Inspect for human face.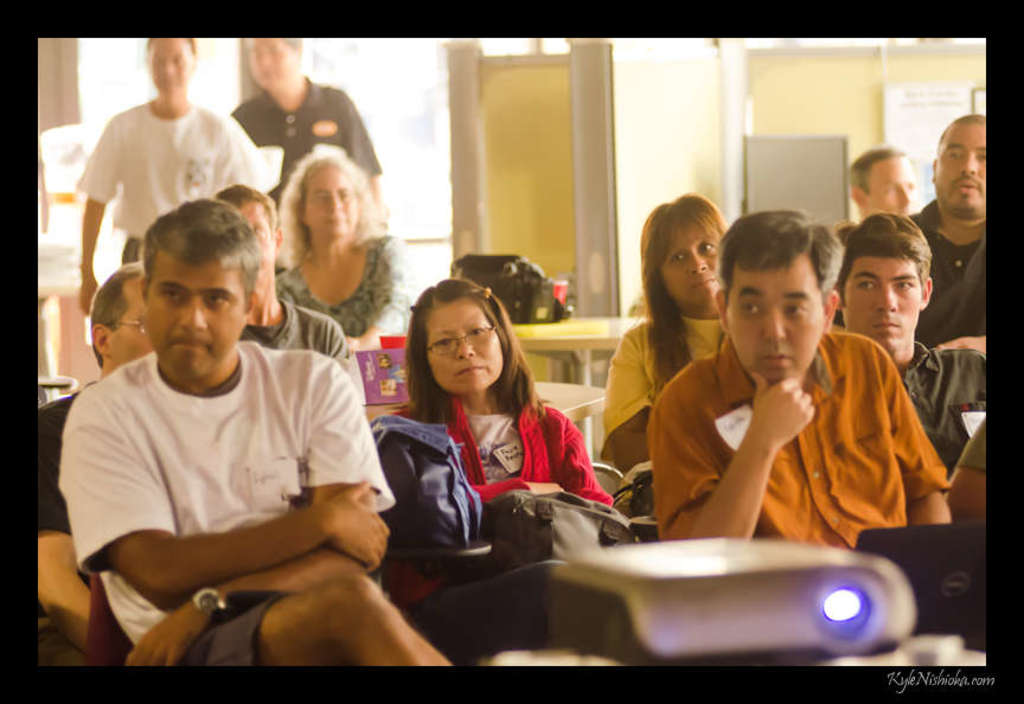
Inspection: detection(935, 128, 993, 212).
